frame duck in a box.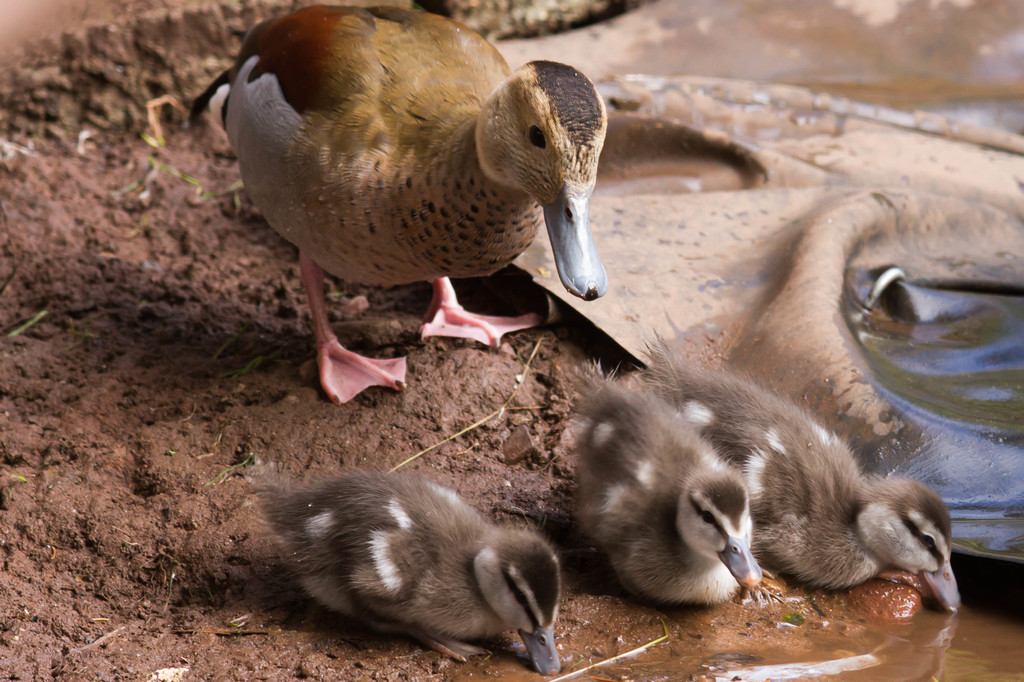
(556, 367, 790, 615).
